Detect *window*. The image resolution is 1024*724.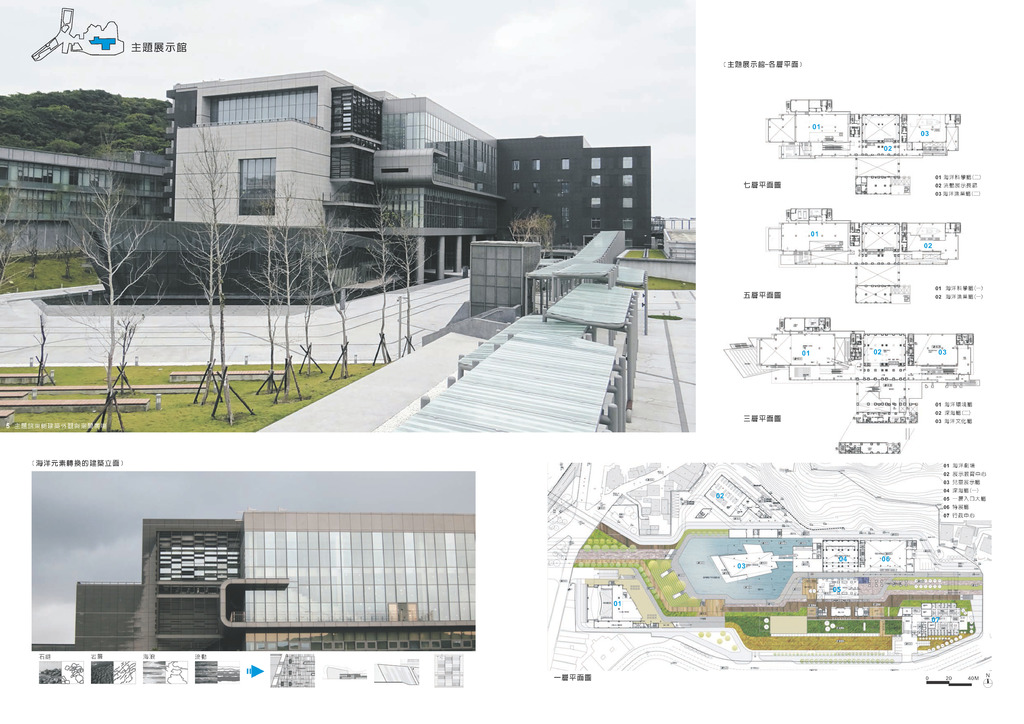
l=622, t=218, r=633, b=229.
